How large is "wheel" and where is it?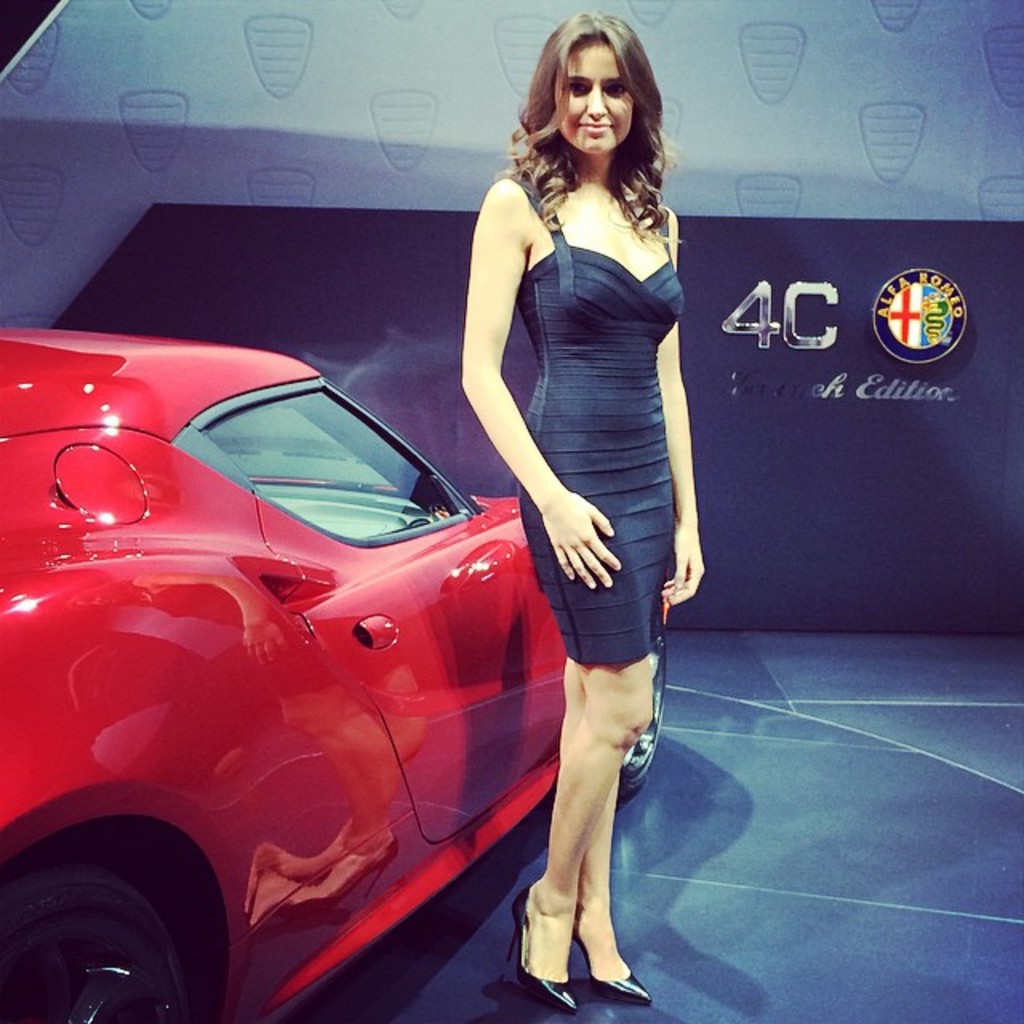
Bounding box: bbox(608, 621, 669, 816).
